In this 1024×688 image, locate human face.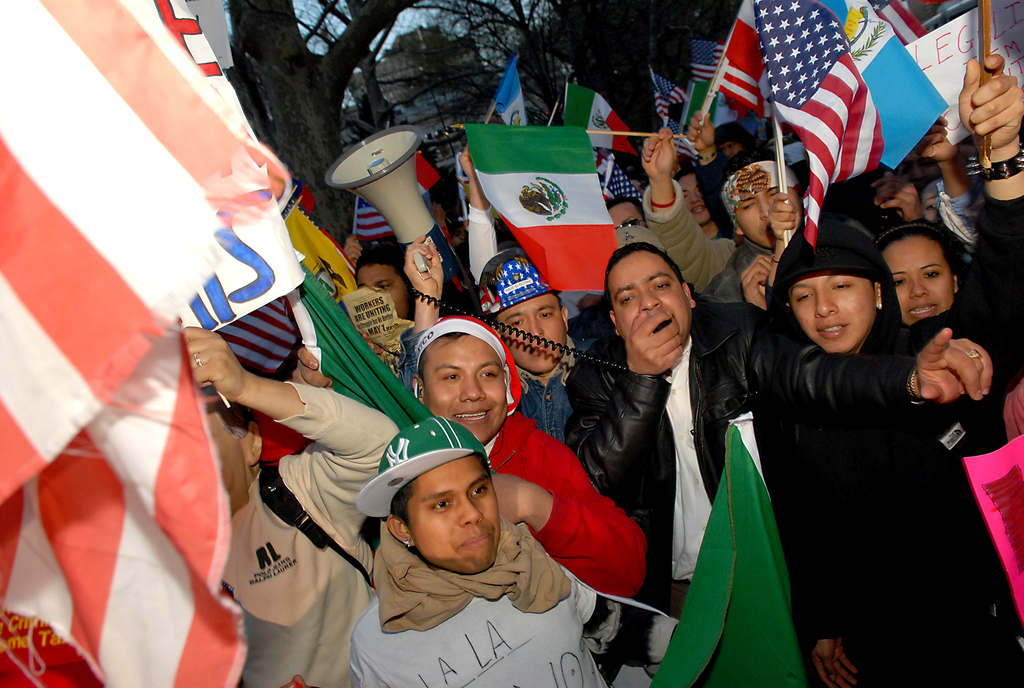
Bounding box: BBox(425, 331, 504, 445).
